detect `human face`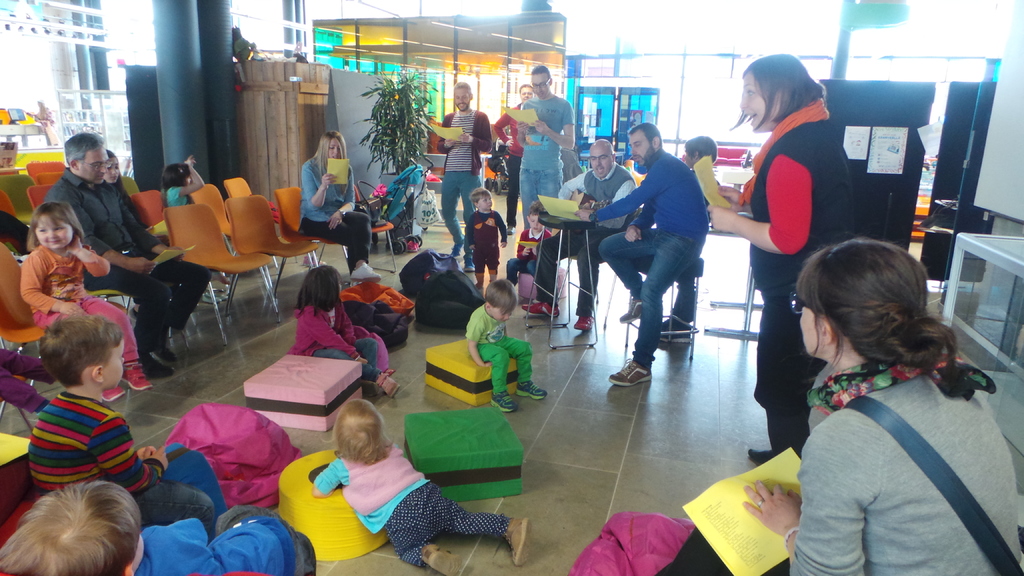
select_region(477, 195, 493, 211)
